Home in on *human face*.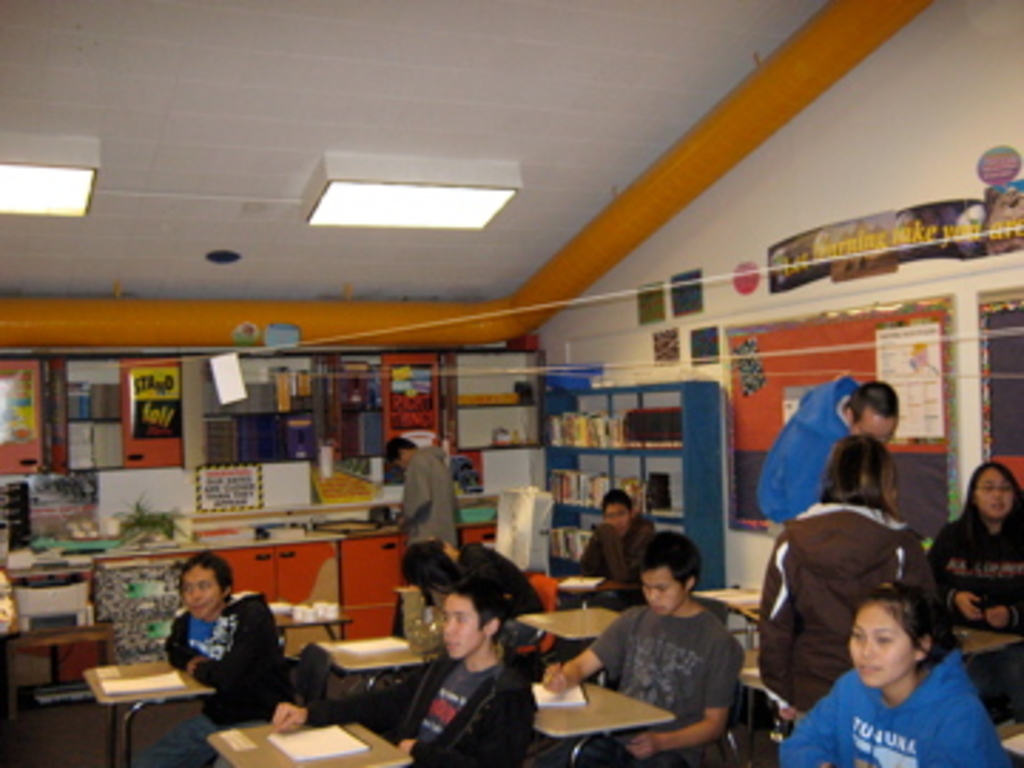
Homed in at detection(597, 501, 629, 521).
